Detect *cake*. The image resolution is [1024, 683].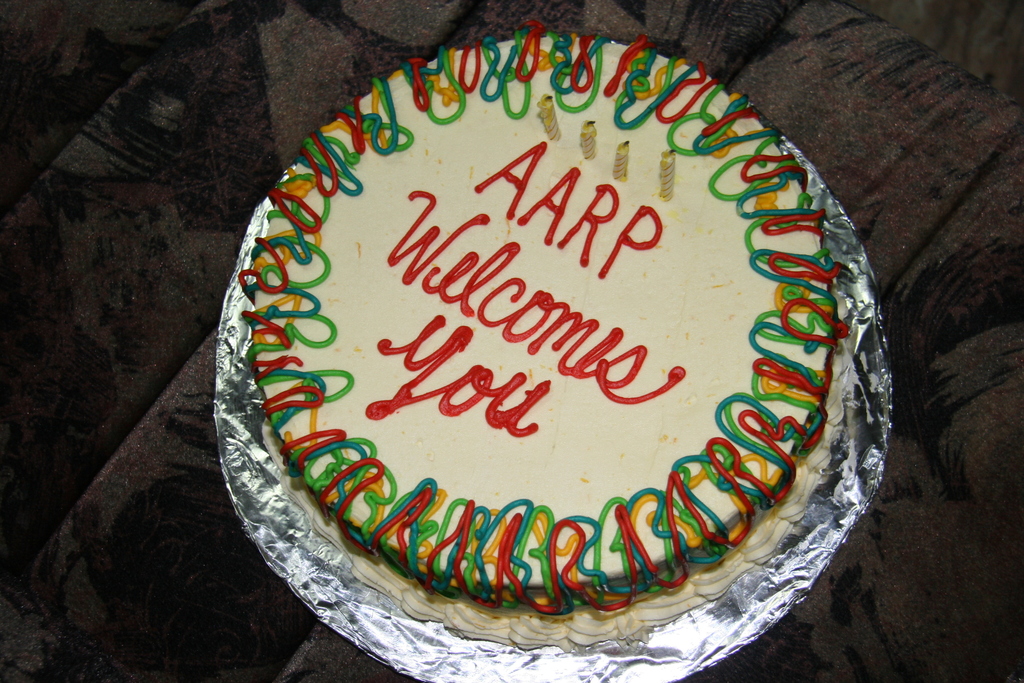
235:22:844:651.
